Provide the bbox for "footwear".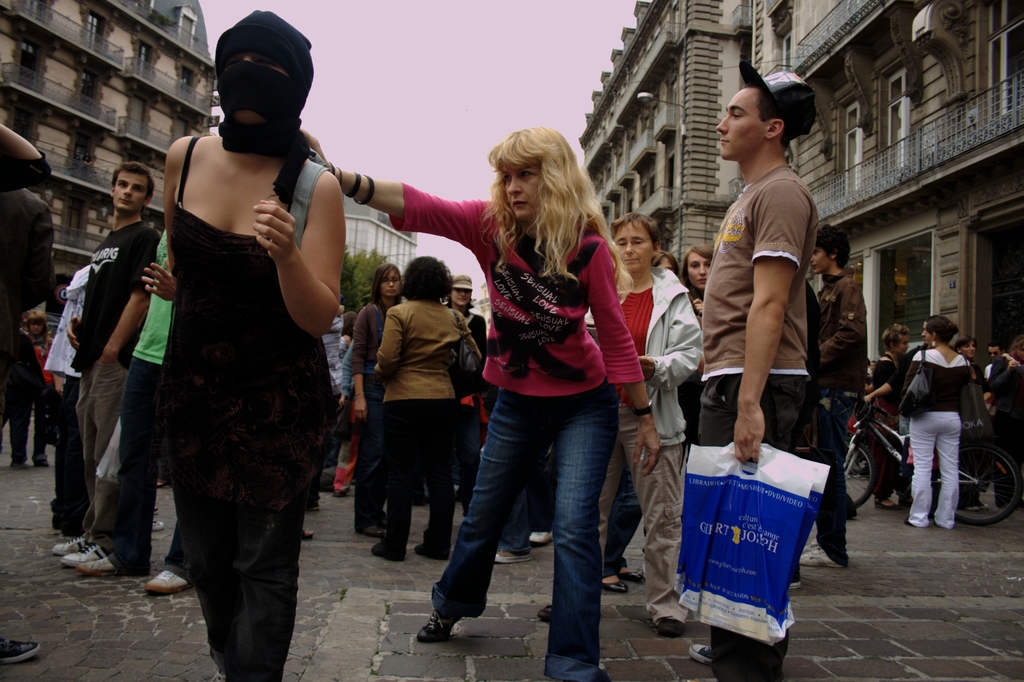
690,645,719,667.
